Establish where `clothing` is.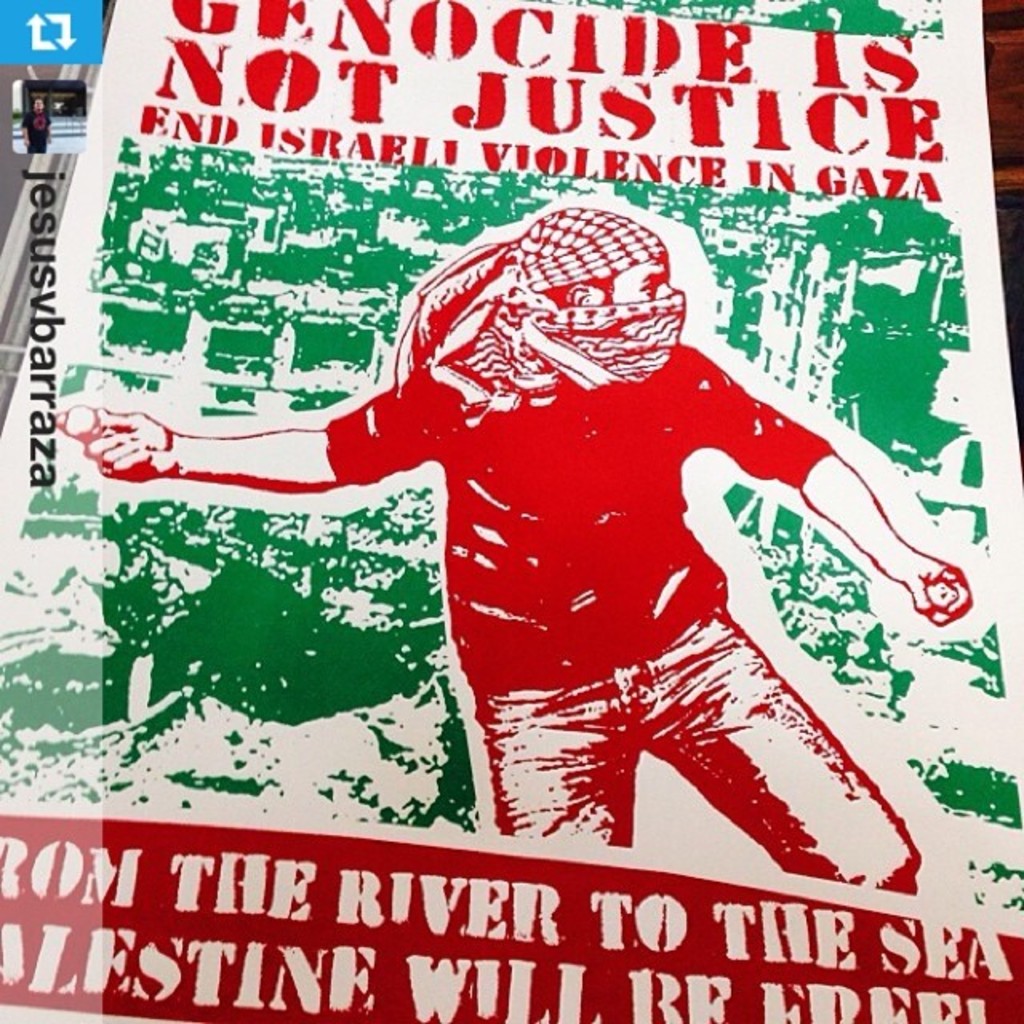
Established at 235/286/933/827.
